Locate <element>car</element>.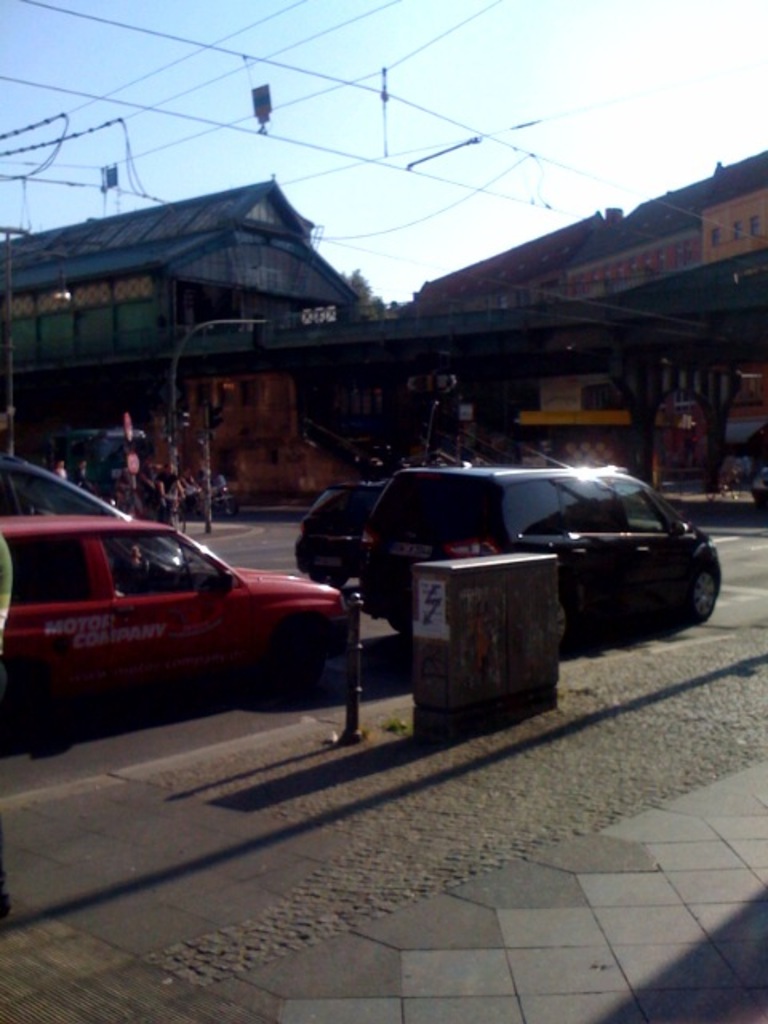
Bounding box: 299/474/384/584.
